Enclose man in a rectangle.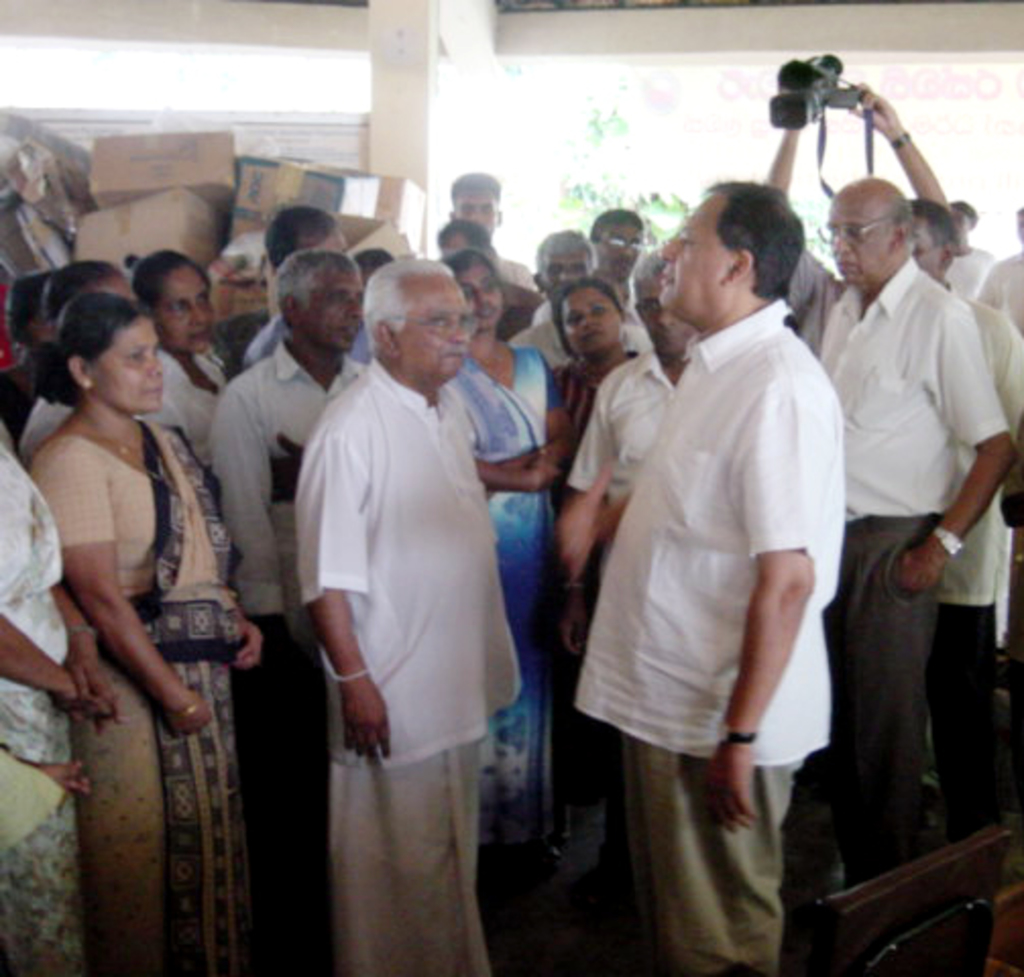
box(975, 250, 1022, 338).
